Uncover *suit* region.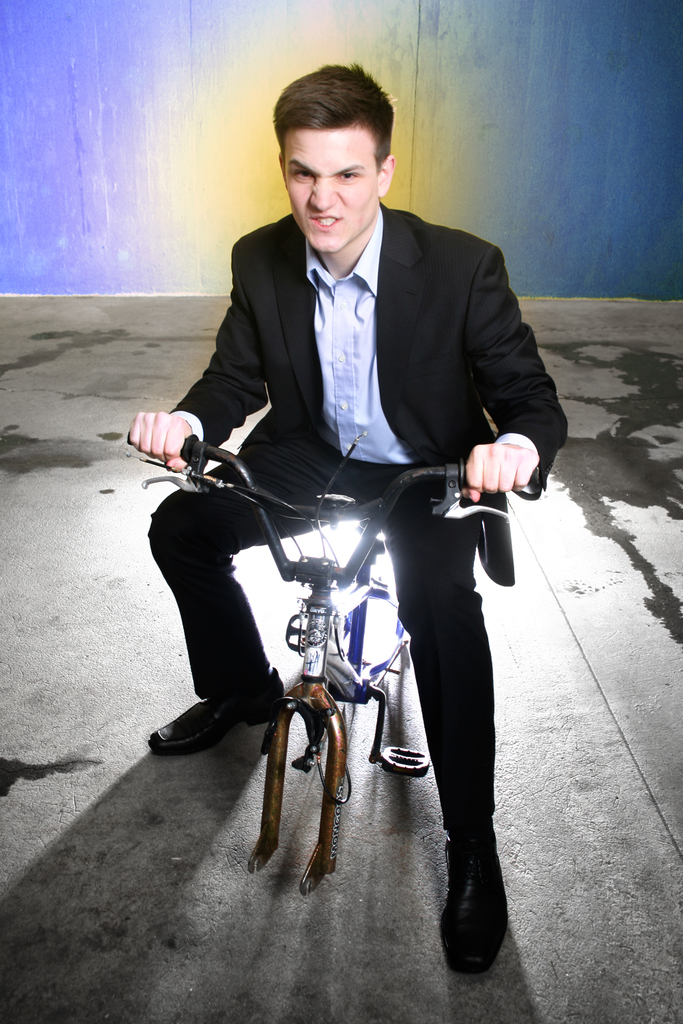
Uncovered: x1=143 y1=203 x2=570 y2=834.
